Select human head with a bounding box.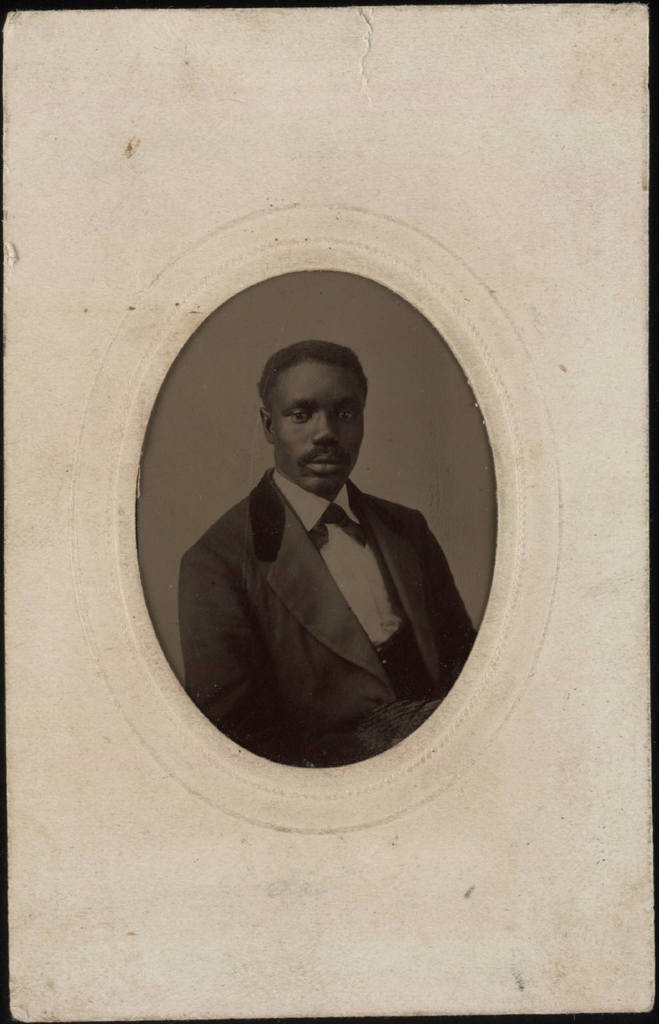
crop(255, 336, 374, 484).
